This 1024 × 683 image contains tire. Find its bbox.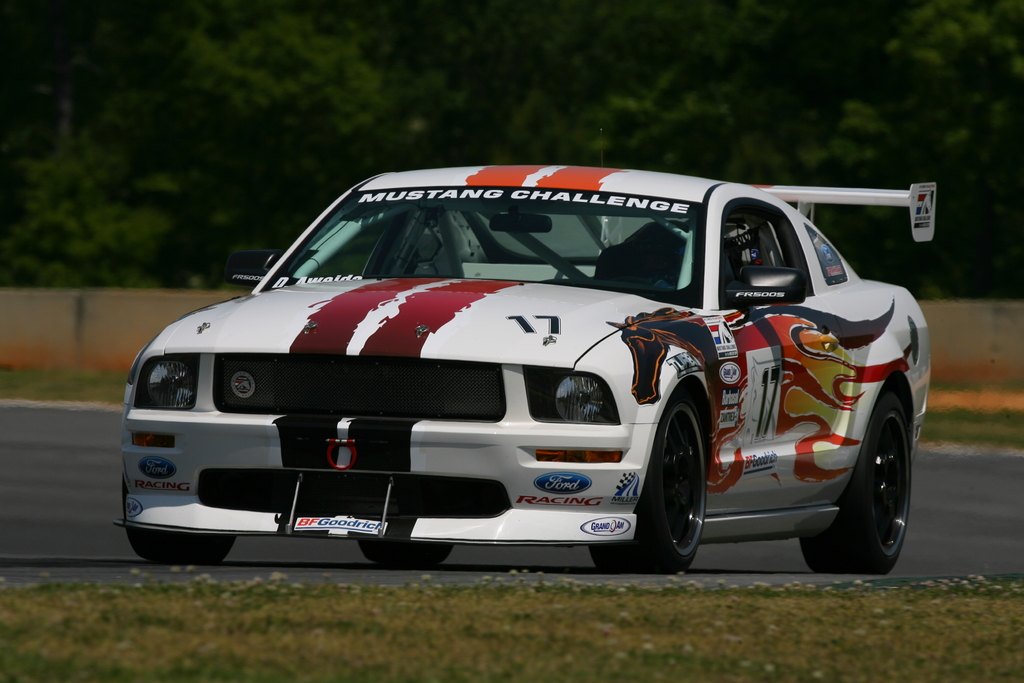
locate(788, 384, 913, 580).
